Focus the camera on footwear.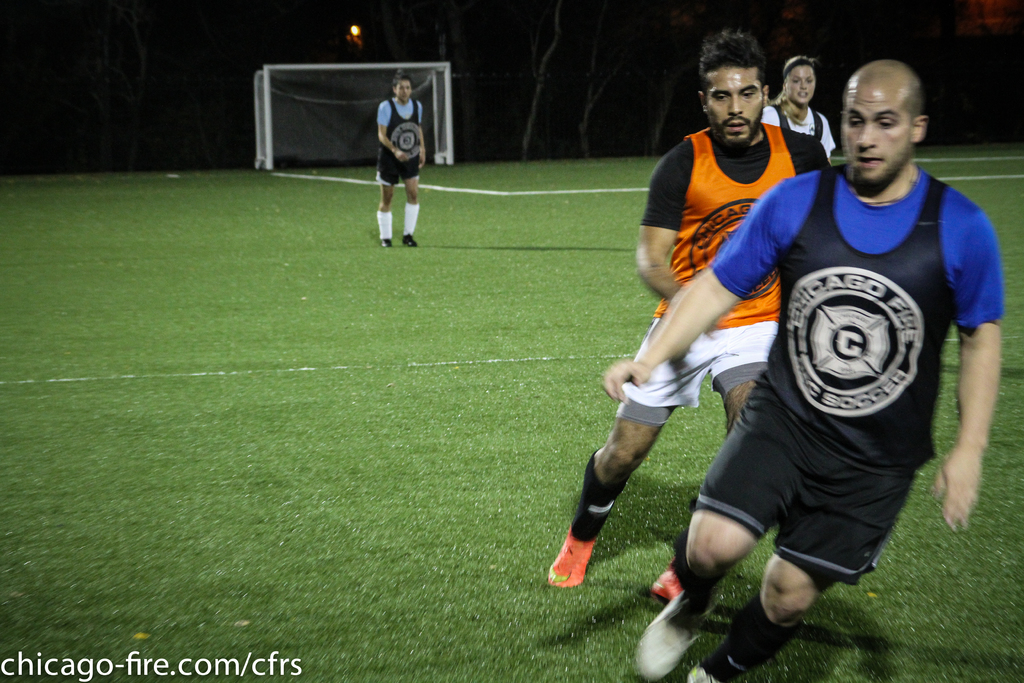
Focus region: bbox(380, 235, 392, 247).
